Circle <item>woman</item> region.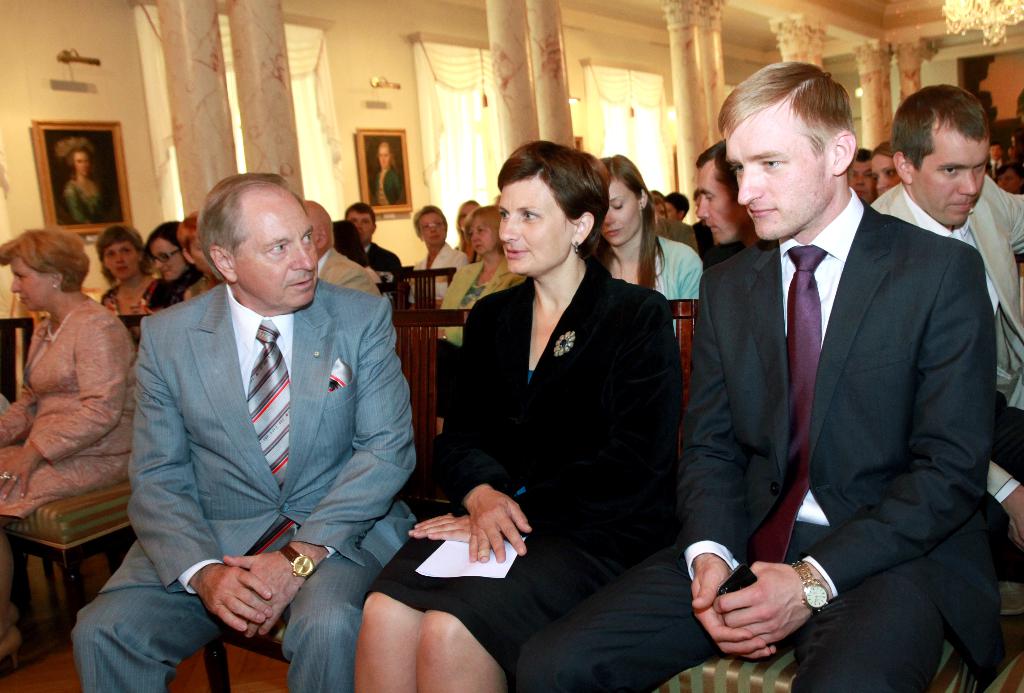
Region: bbox=(0, 217, 145, 668).
